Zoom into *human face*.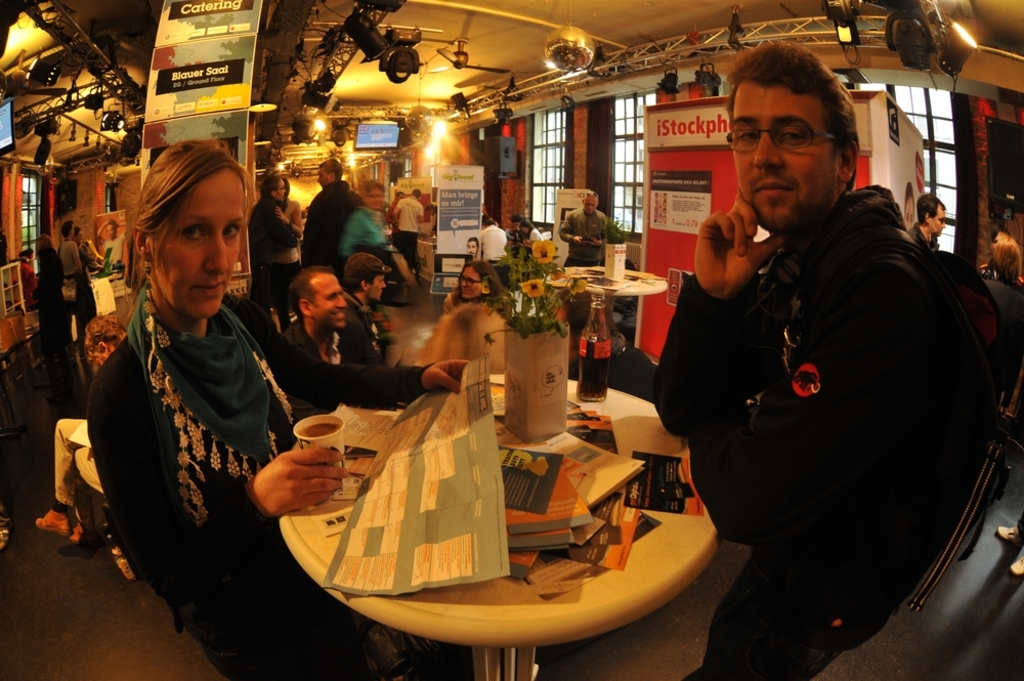
Zoom target: <region>586, 196, 599, 213</region>.
